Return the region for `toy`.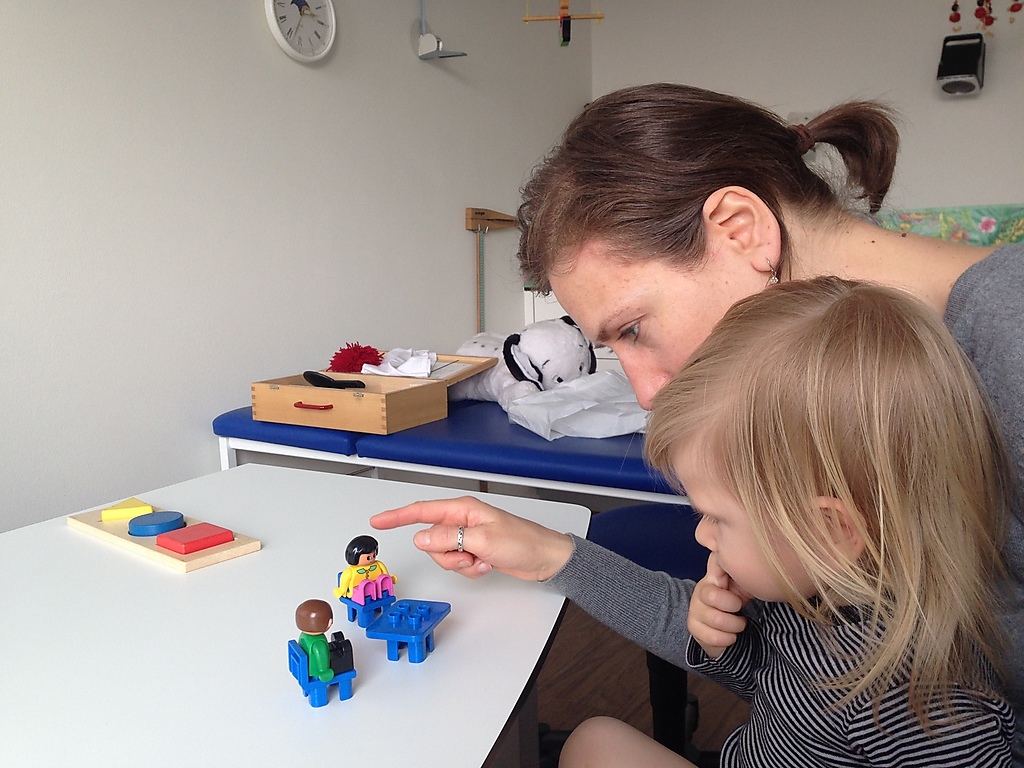
334:532:397:633.
